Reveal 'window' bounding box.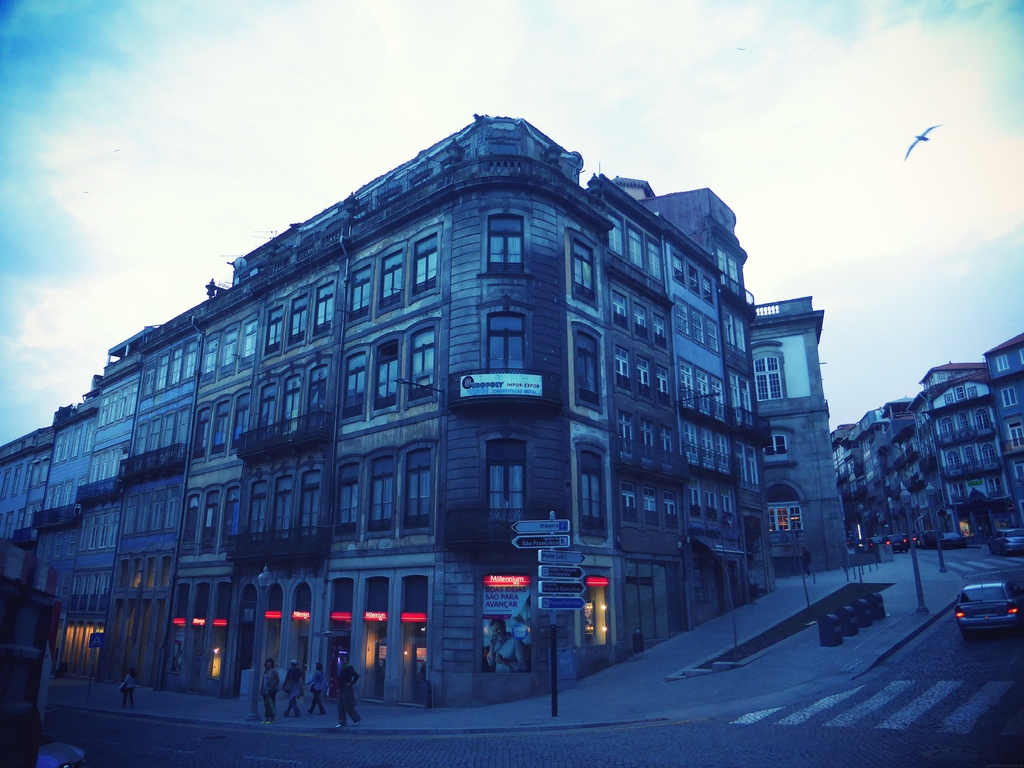
Revealed: <box>633,404,655,467</box>.
